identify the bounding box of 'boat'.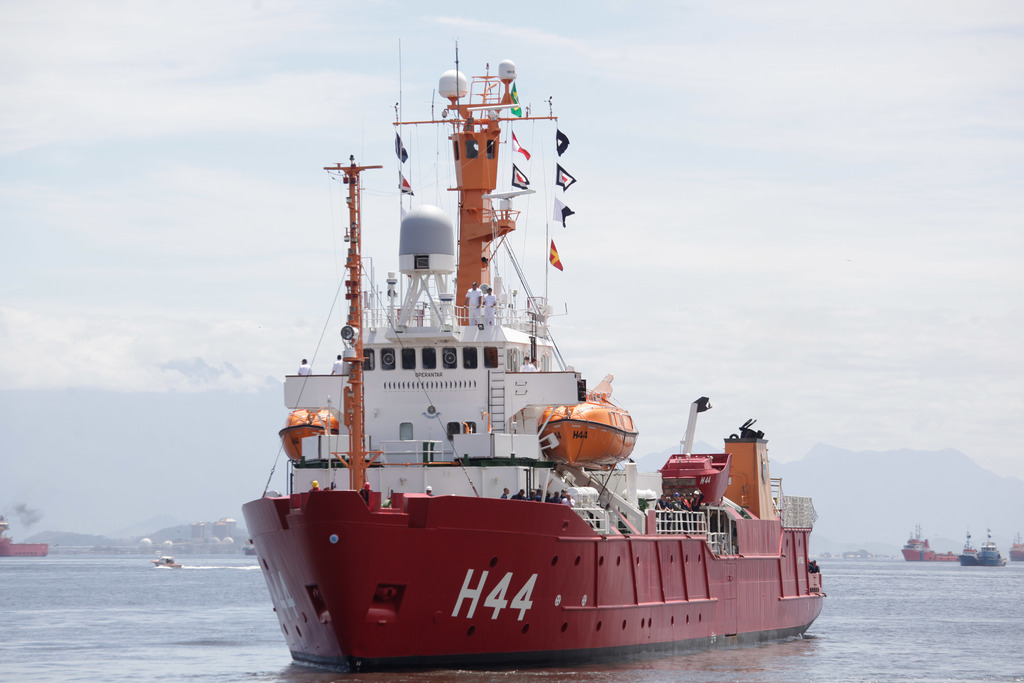
243, 43, 821, 654.
